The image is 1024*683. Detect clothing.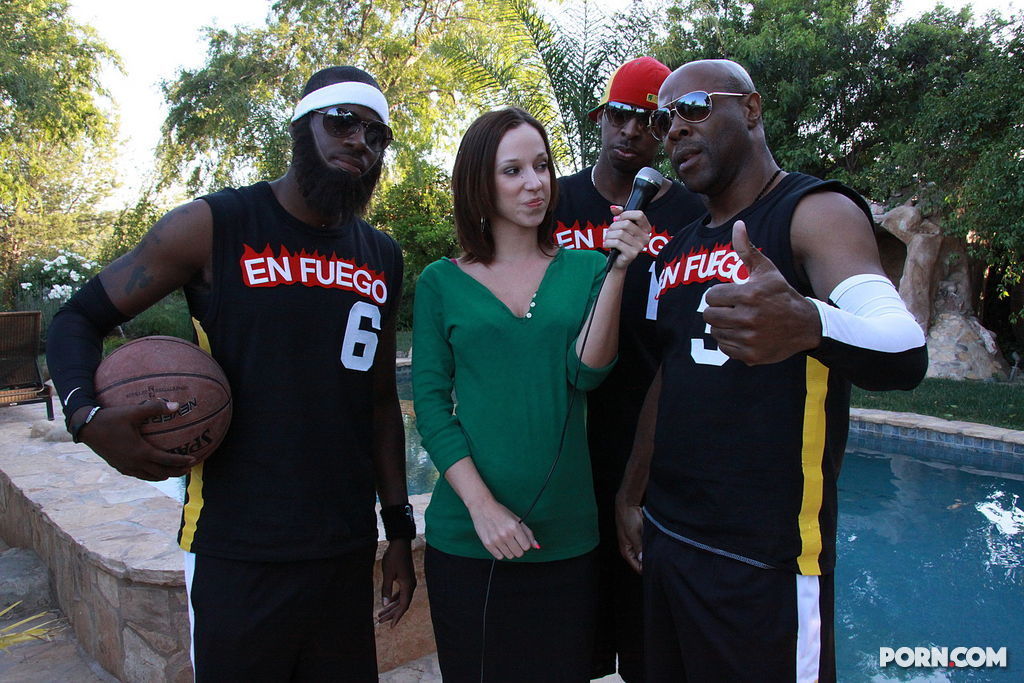
Detection: Rect(551, 159, 626, 256).
